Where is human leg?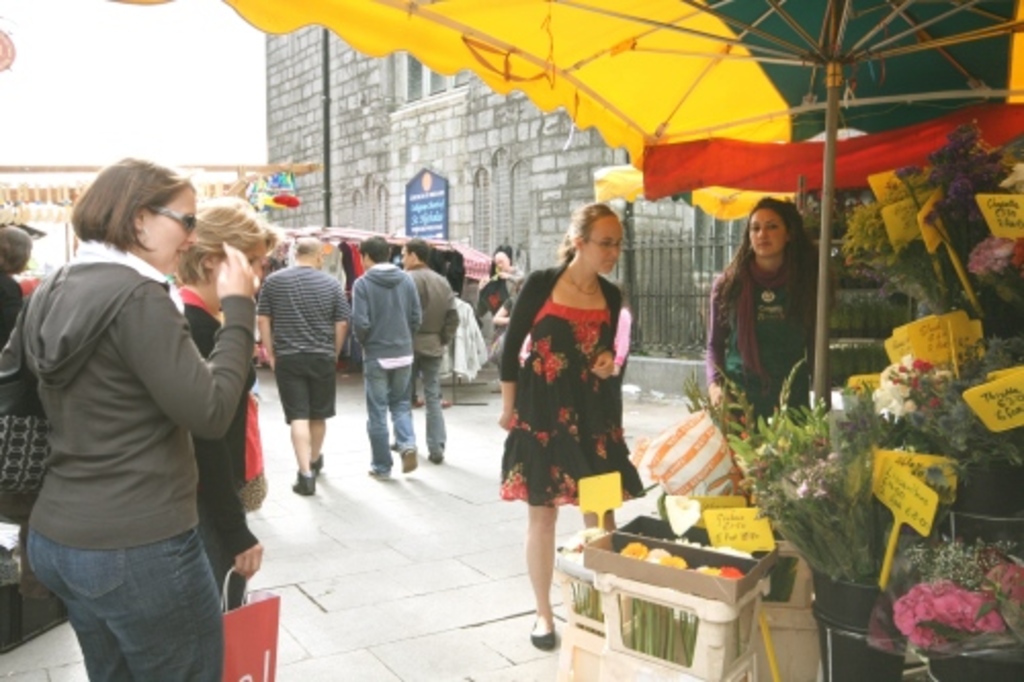
[x1=66, y1=526, x2=225, y2=680].
